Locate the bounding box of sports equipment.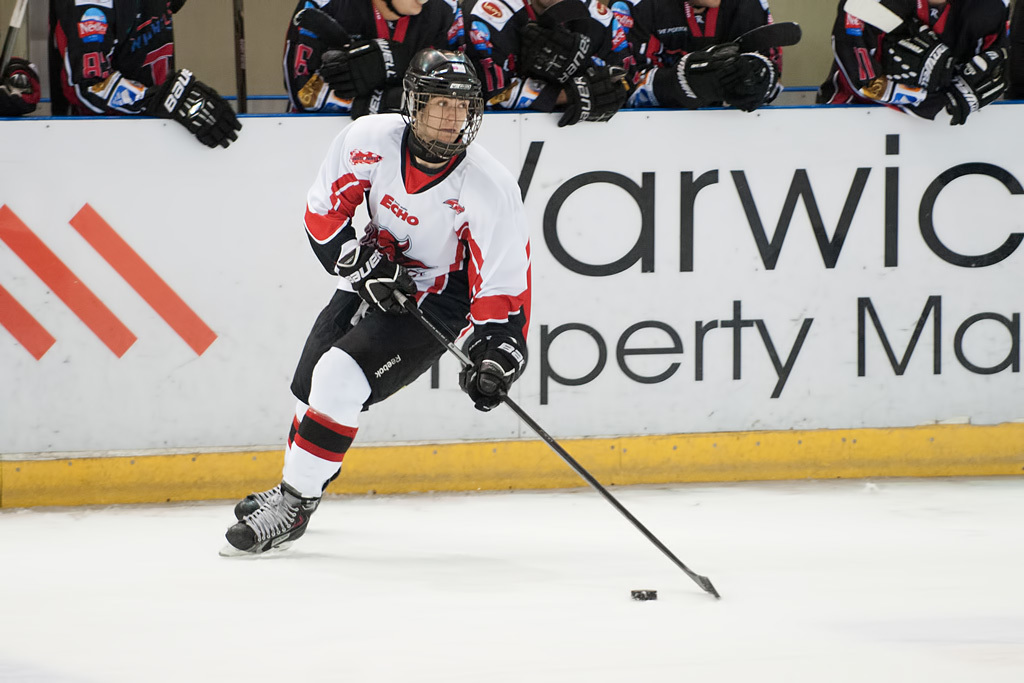
Bounding box: 146, 65, 247, 157.
